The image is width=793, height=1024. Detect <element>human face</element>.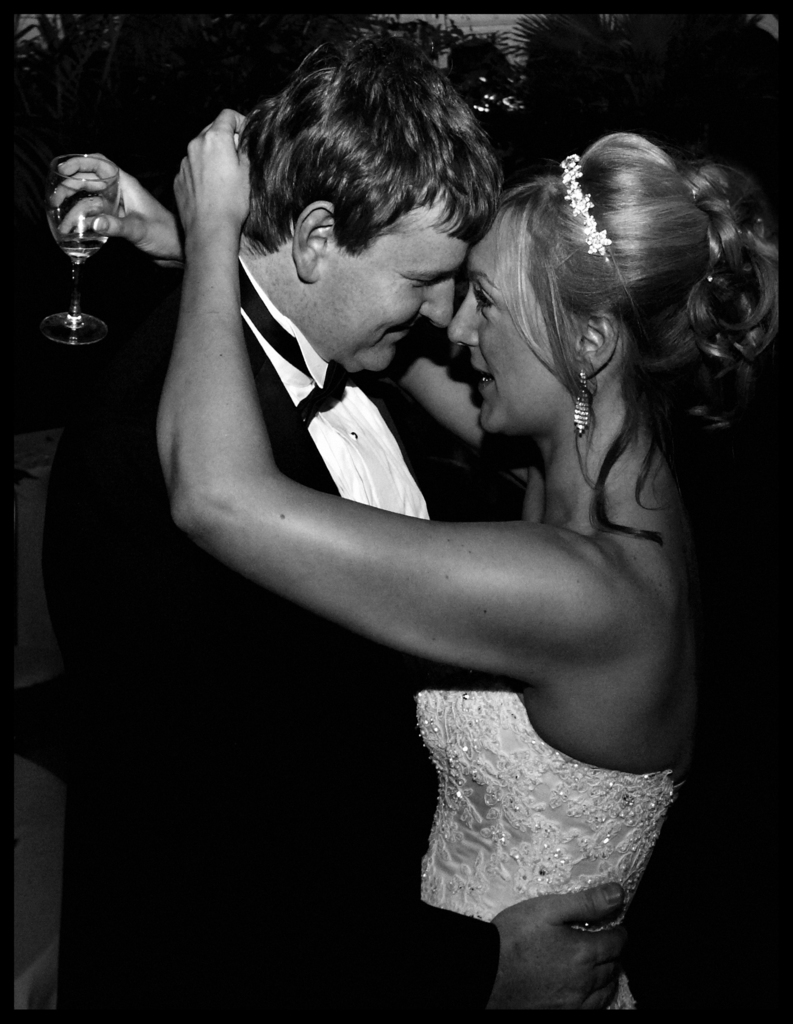
Detection: bbox=[448, 207, 578, 435].
